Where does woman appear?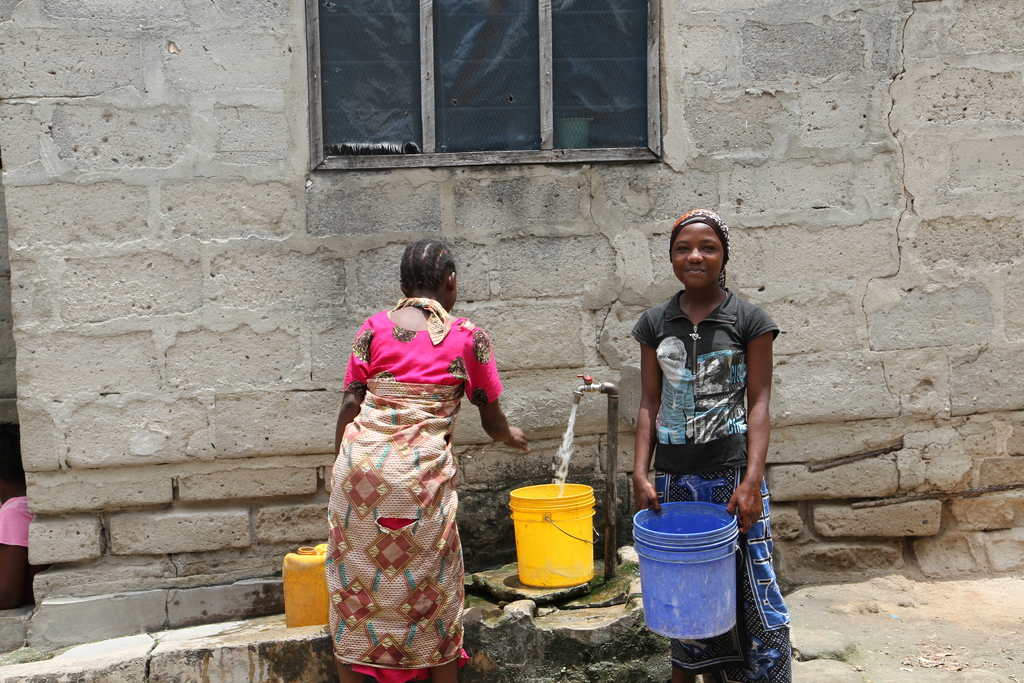
Appears at box(313, 244, 493, 668).
